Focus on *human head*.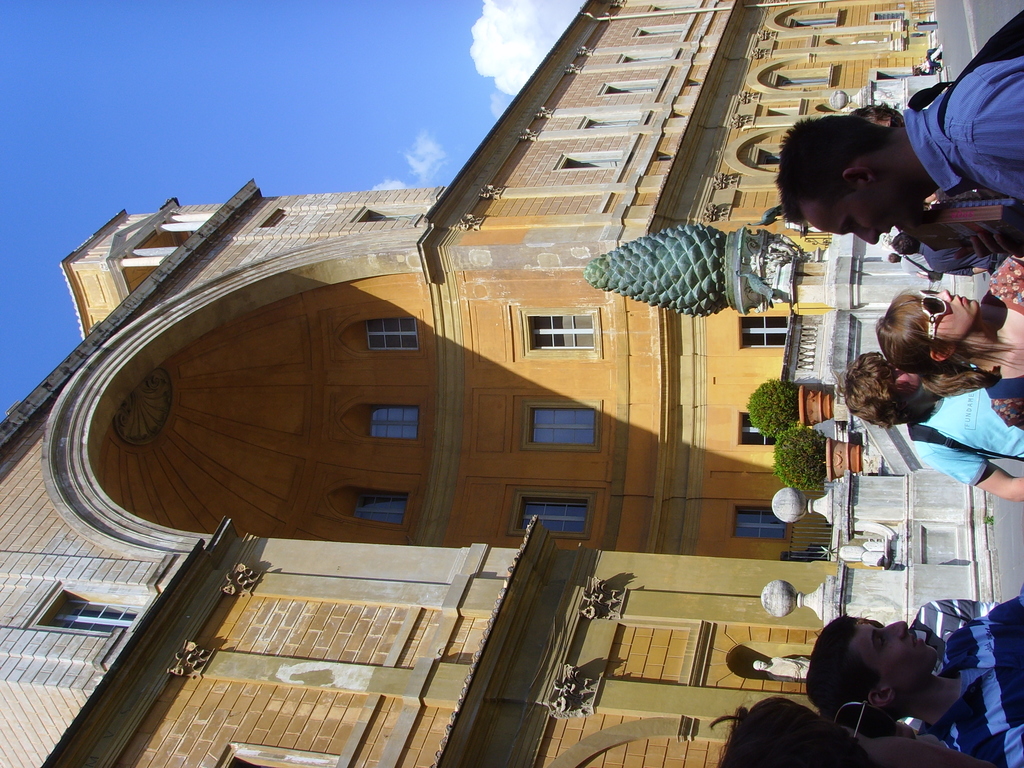
Focused at {"x1": 887, "y1": 253, "x2": 906, "y2": 265}.
